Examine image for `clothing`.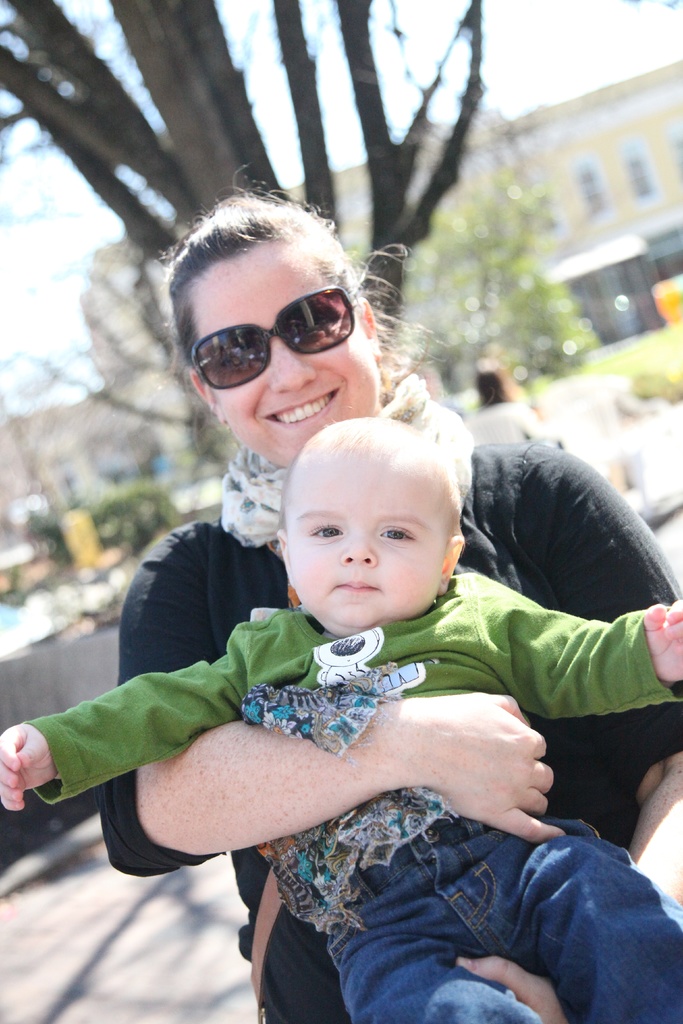
Examination result: 105 451 680 881.
